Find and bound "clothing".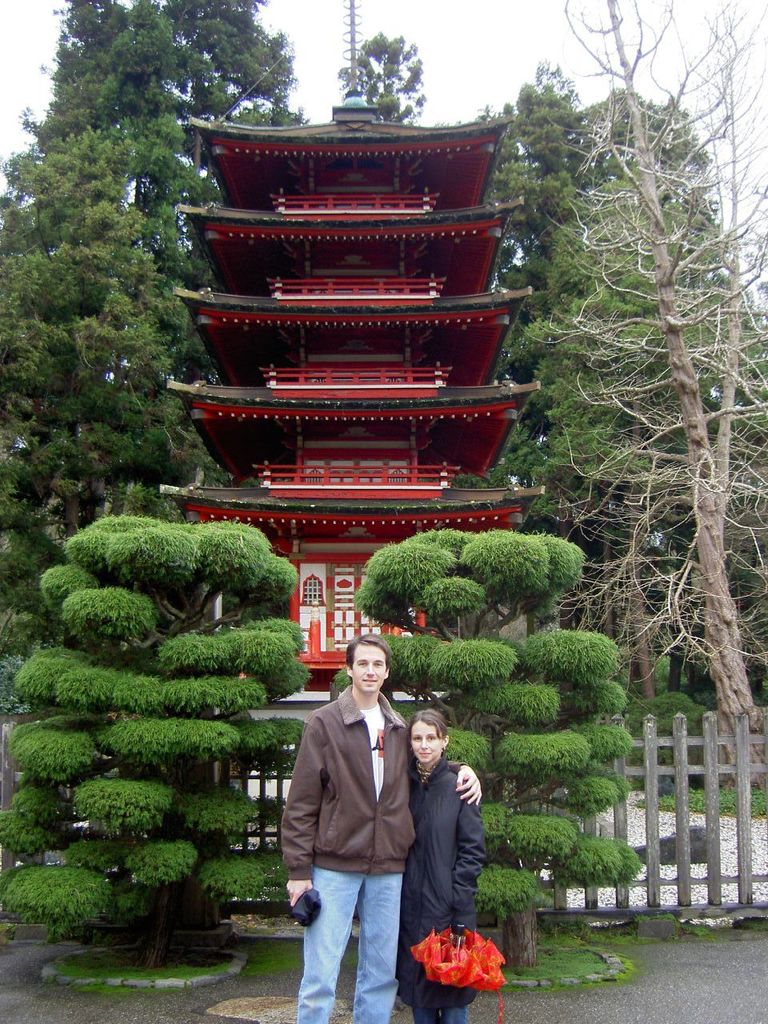
Bound: crop(276, 687, 471, 1023).
